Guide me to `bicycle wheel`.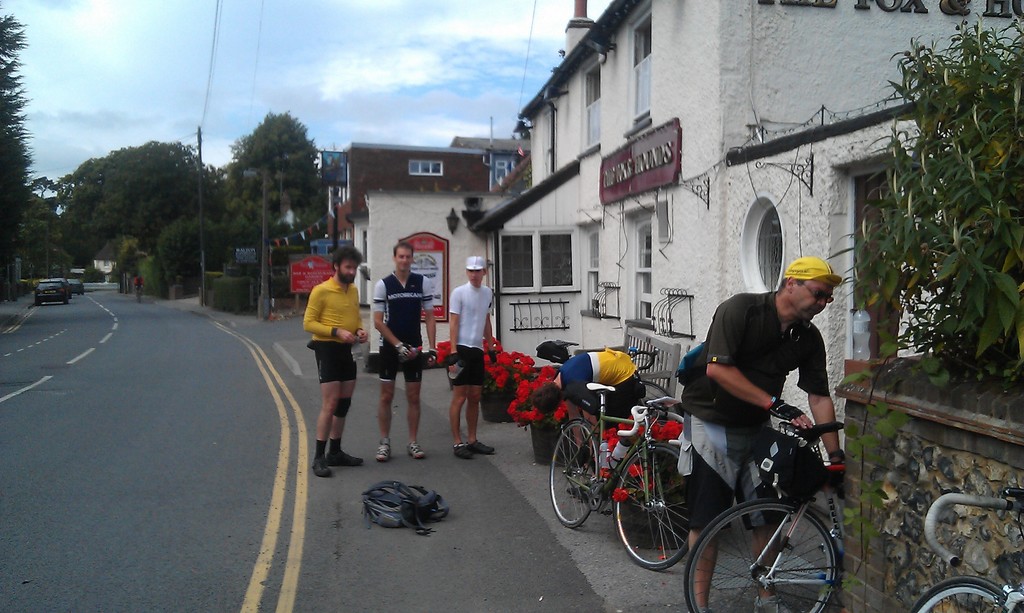
Guidance: [x1=552, y1=413, x2=604, y2=530].
